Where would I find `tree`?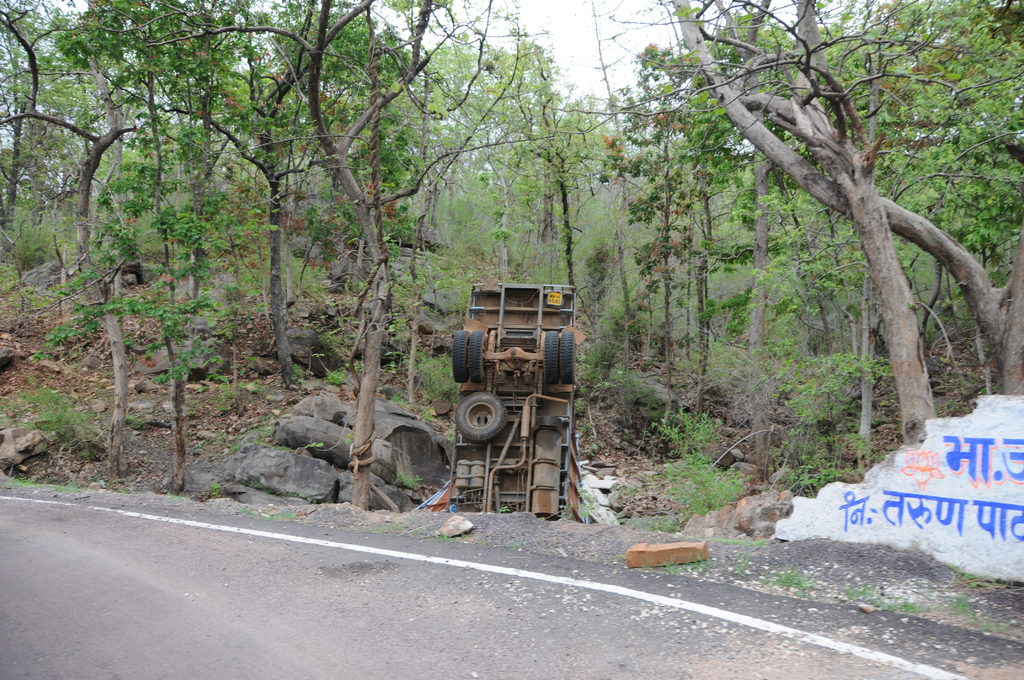
At crop(540, 13, 606, 311).
